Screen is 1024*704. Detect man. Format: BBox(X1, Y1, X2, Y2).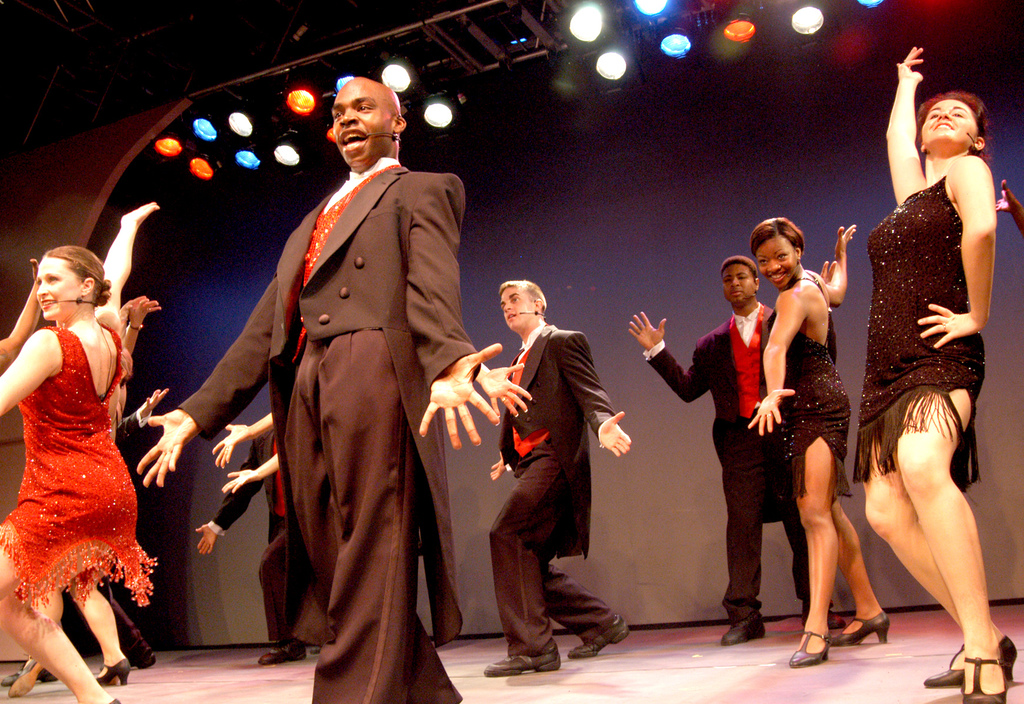
BBox(481, 273, 641, 687).
